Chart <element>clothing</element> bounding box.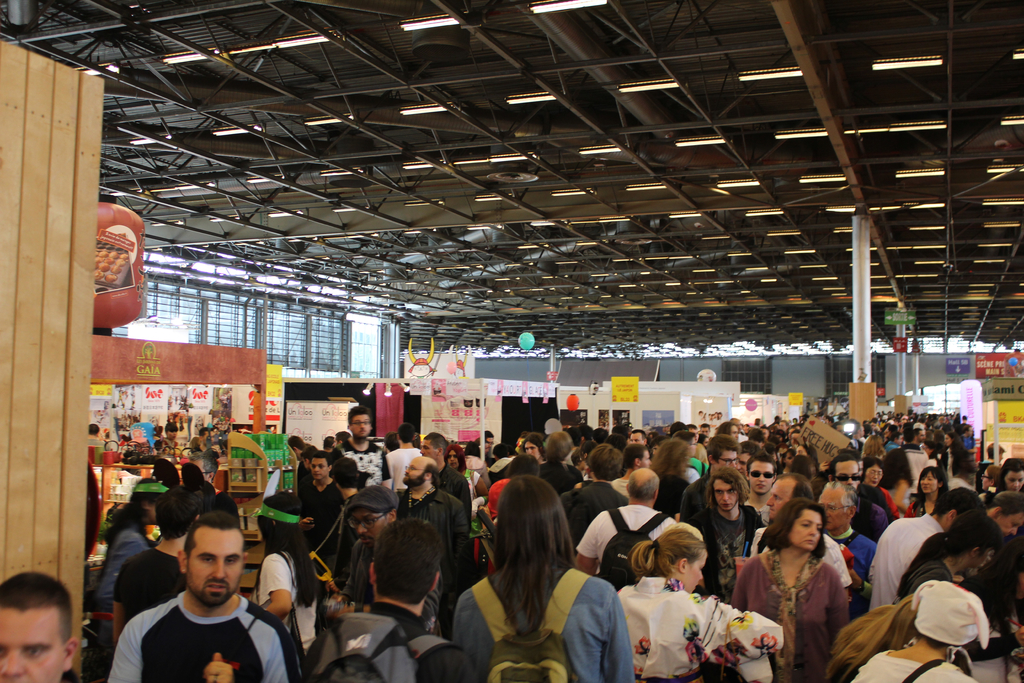
Charted: crop(675, 472, 719, 529).
